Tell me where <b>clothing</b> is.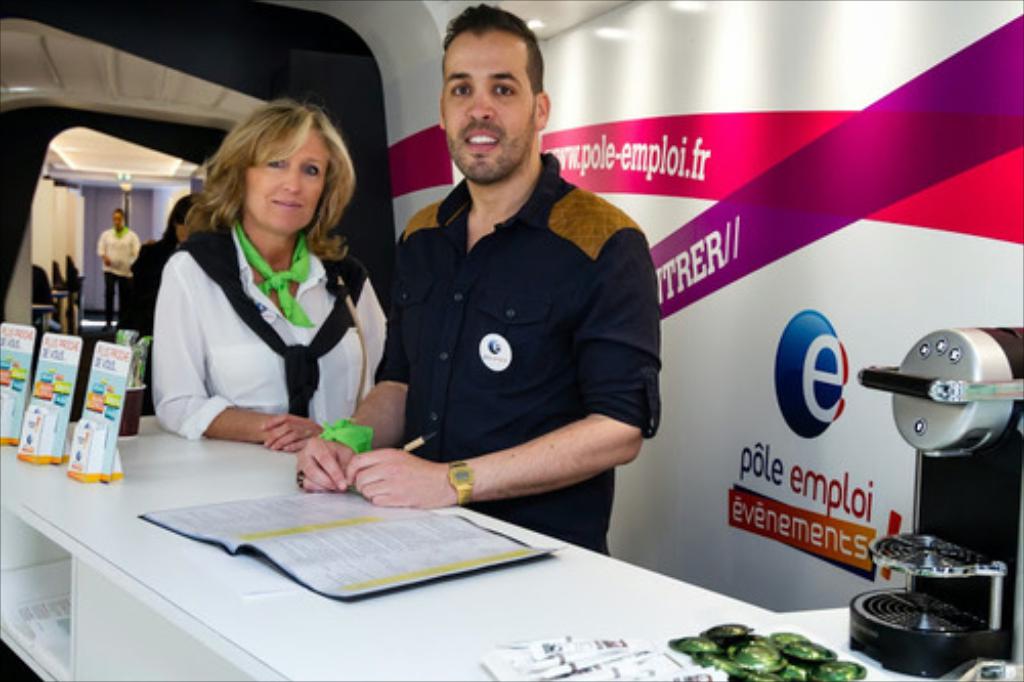
<b>clothing</b> is at [152,223,371,449].
